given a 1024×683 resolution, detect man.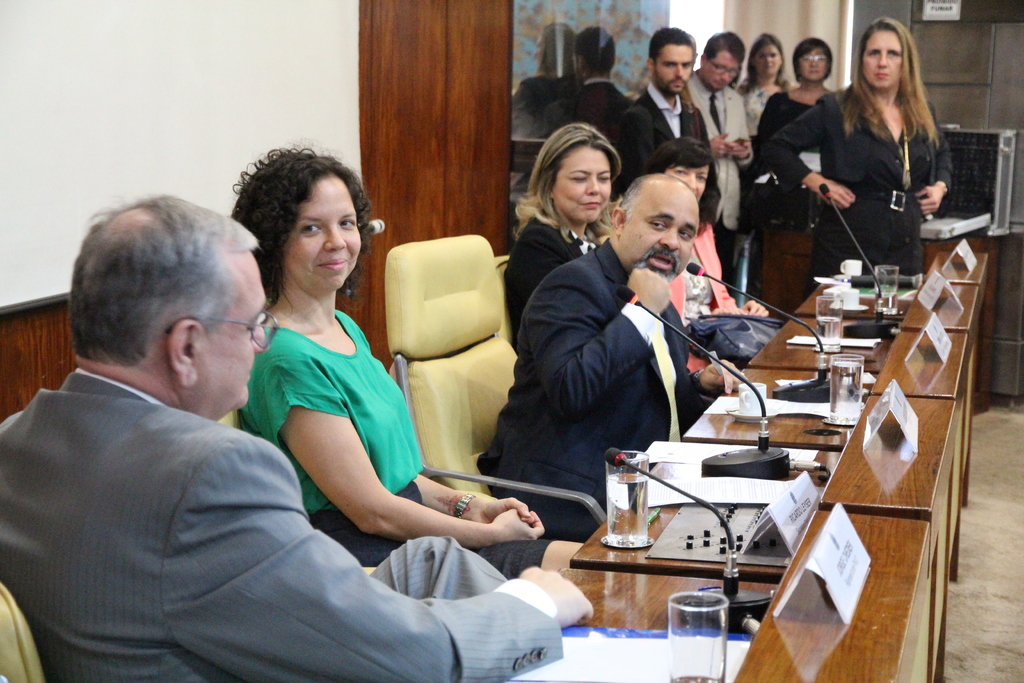
detection(681, 31, 750, 278).
